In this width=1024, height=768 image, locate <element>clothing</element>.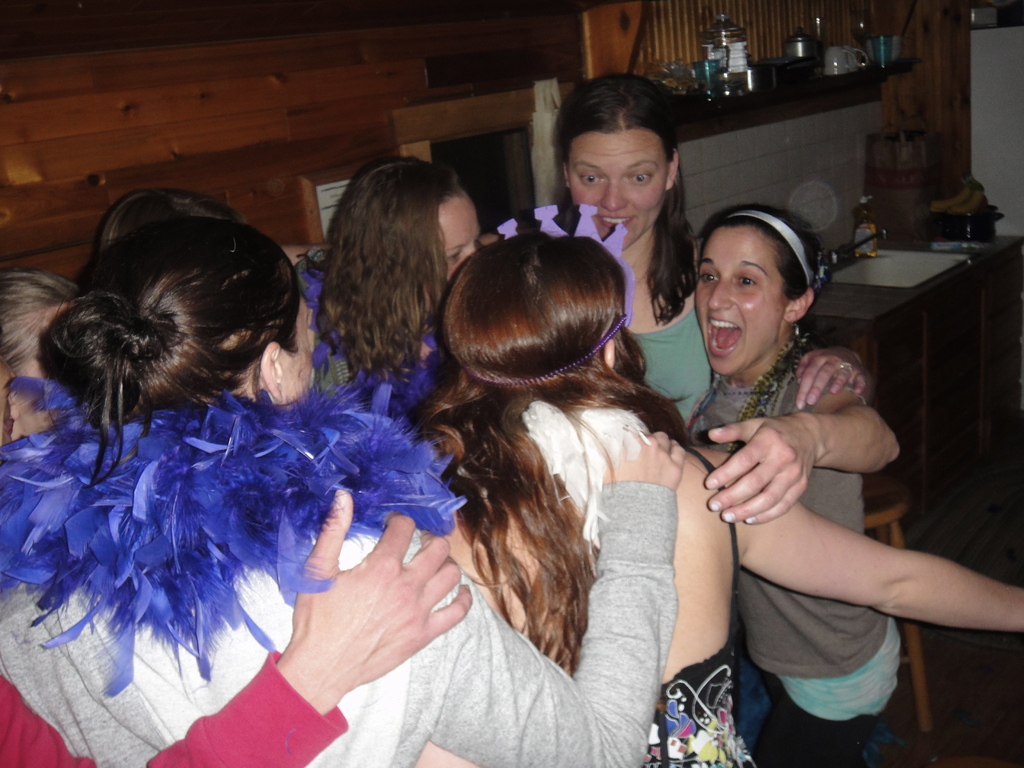
Bounding box: 641/301/714/423.
